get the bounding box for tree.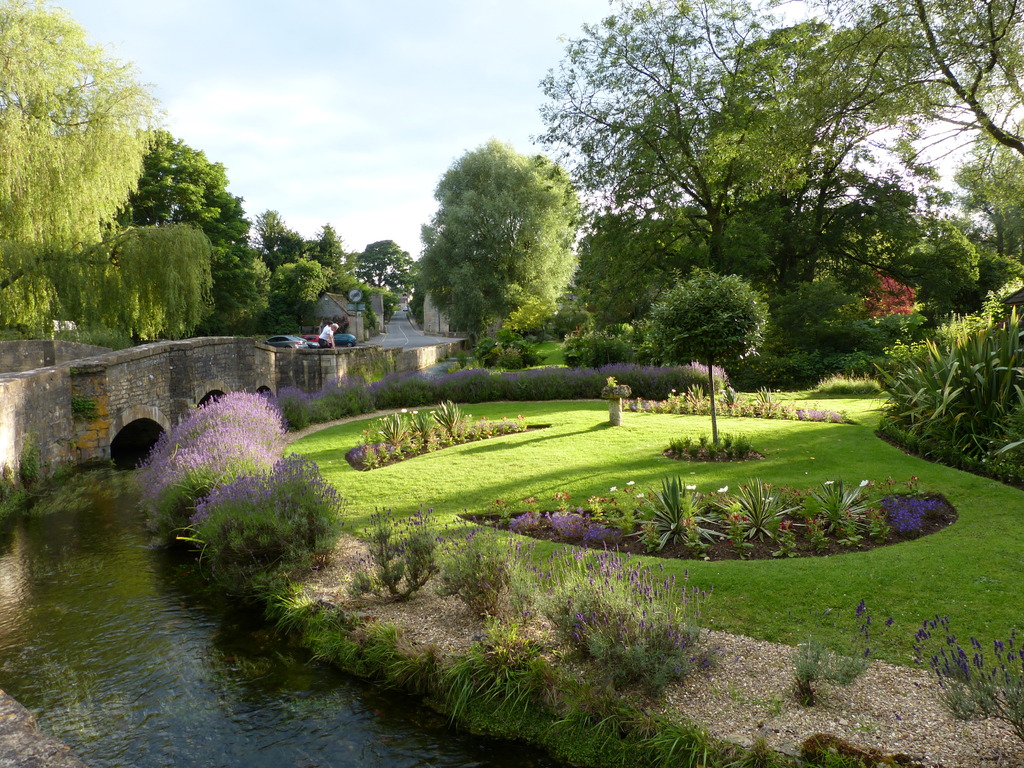
<box>636,266,769,446</box>.
